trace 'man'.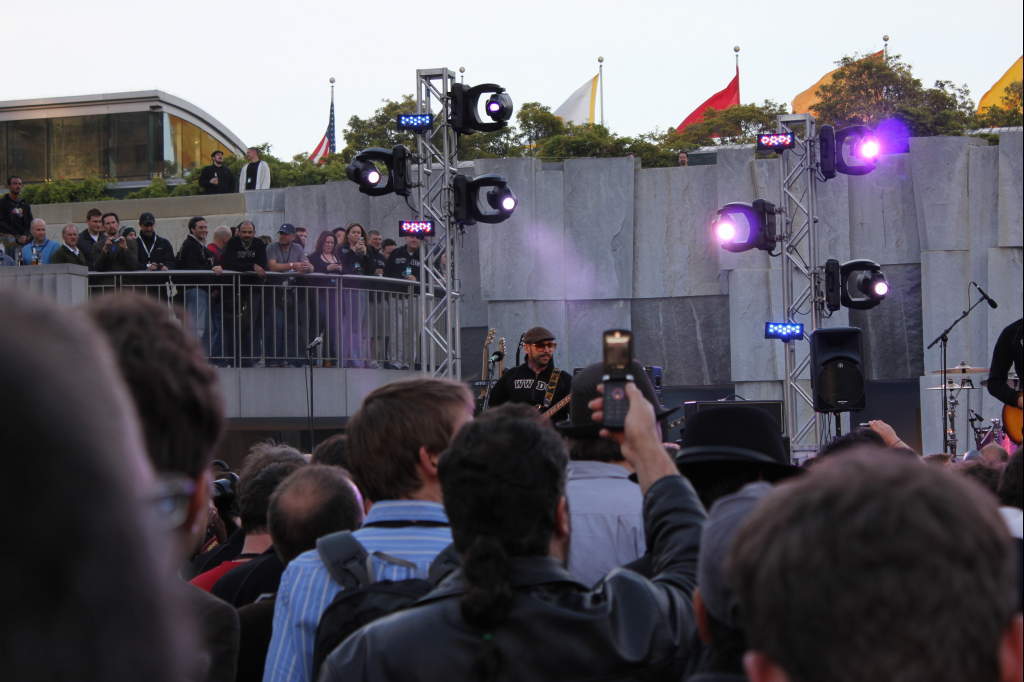
Traced to 489/328/579/431.
